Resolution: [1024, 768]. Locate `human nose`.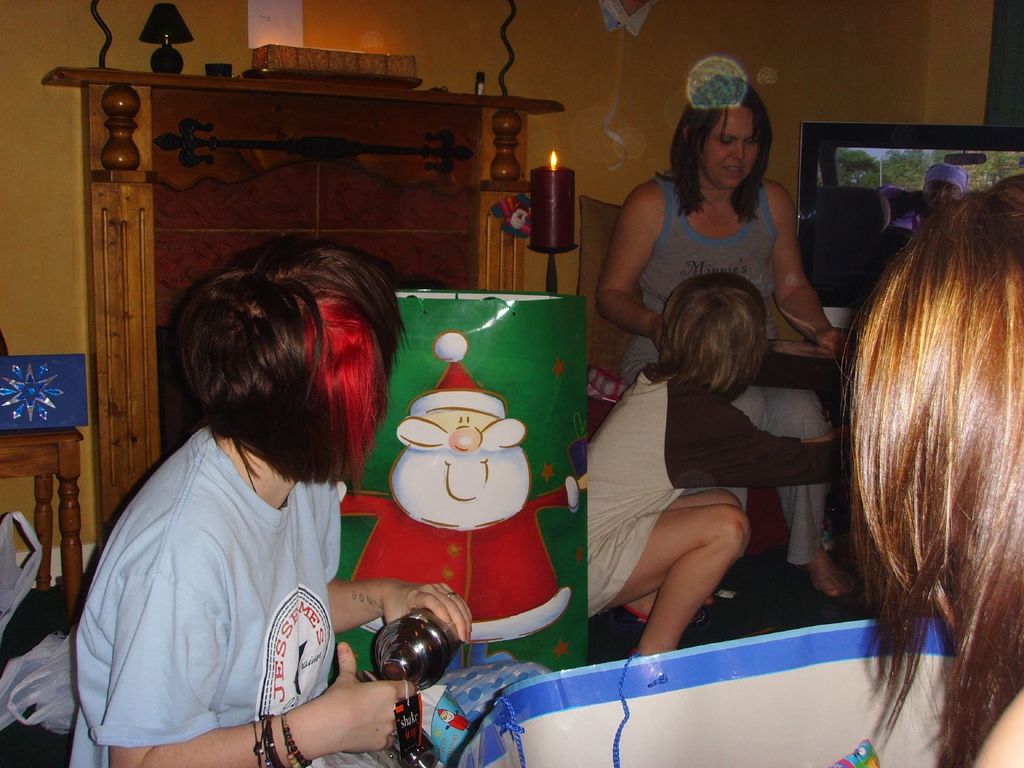
select_region(728, 145, 742, 161).
